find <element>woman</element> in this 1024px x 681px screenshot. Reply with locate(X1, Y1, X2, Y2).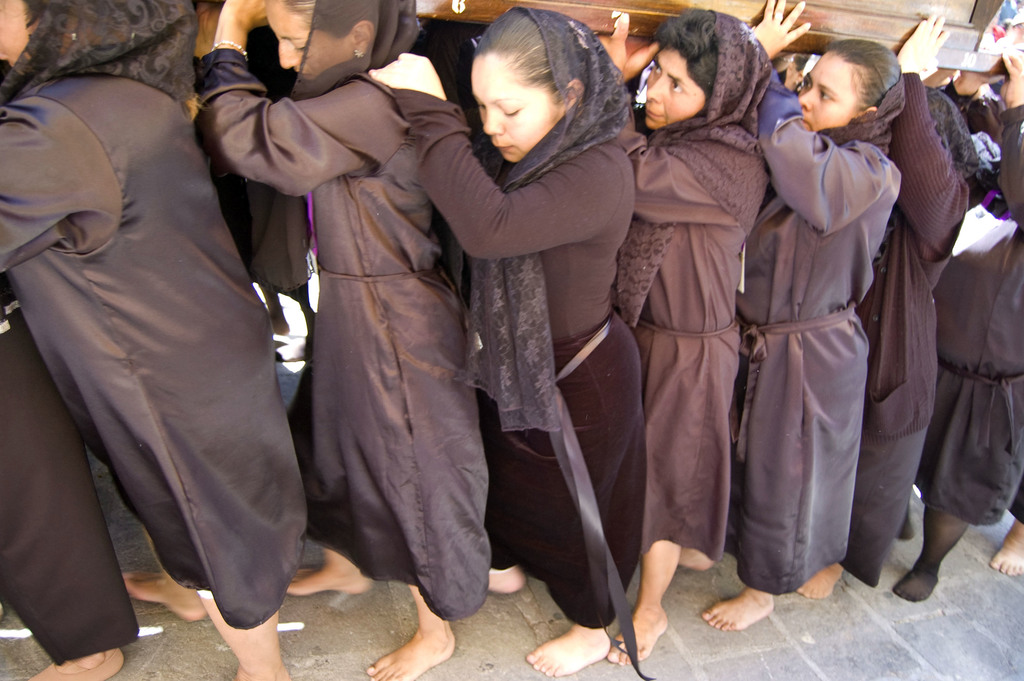
locate(938, 58, 1023, 574).
